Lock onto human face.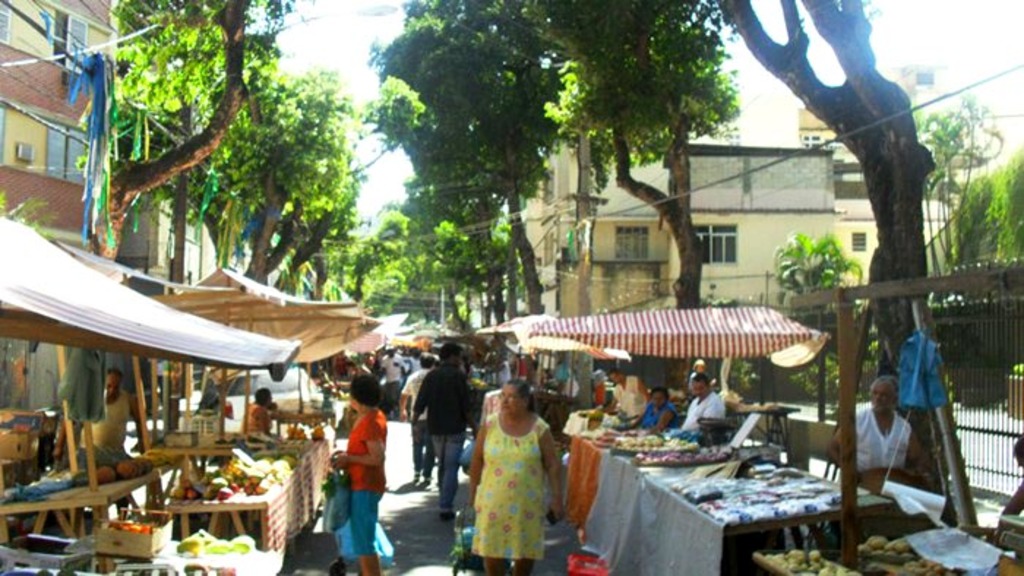
Locked: bbox(262, 390, 272, 414).
